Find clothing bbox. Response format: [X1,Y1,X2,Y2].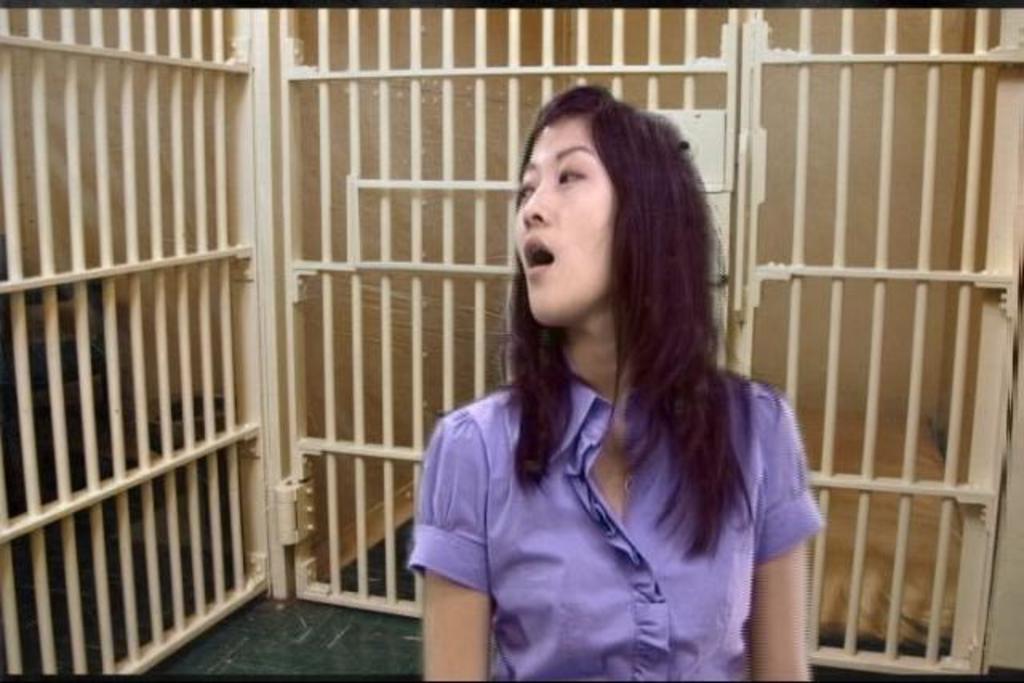
[403,376,830,681].
